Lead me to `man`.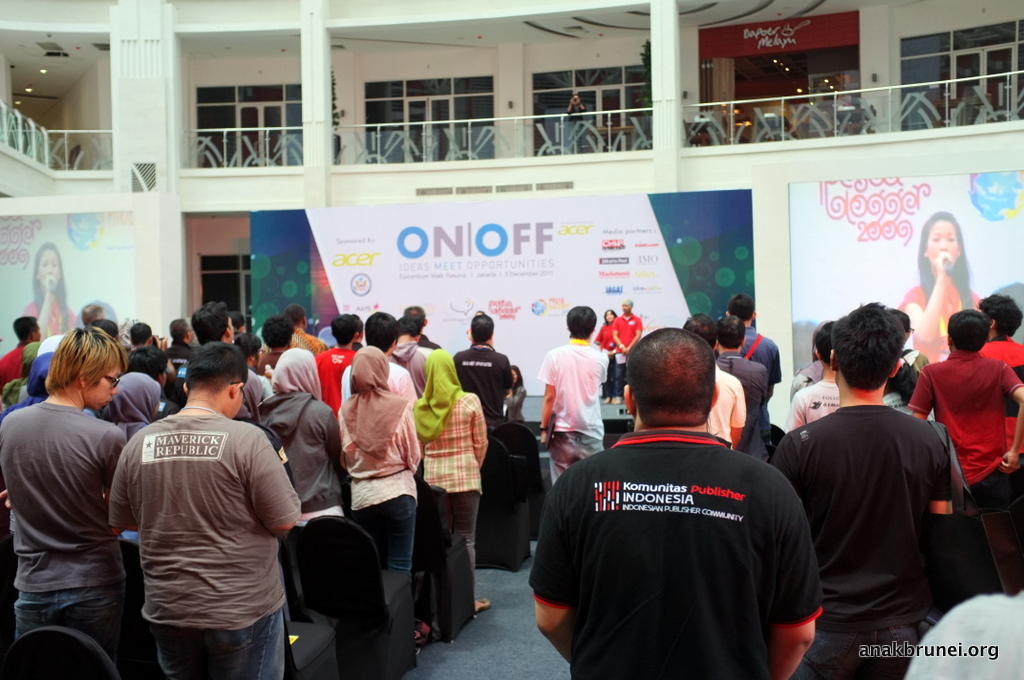
Lead to <box>0,326,135,679</box>.
